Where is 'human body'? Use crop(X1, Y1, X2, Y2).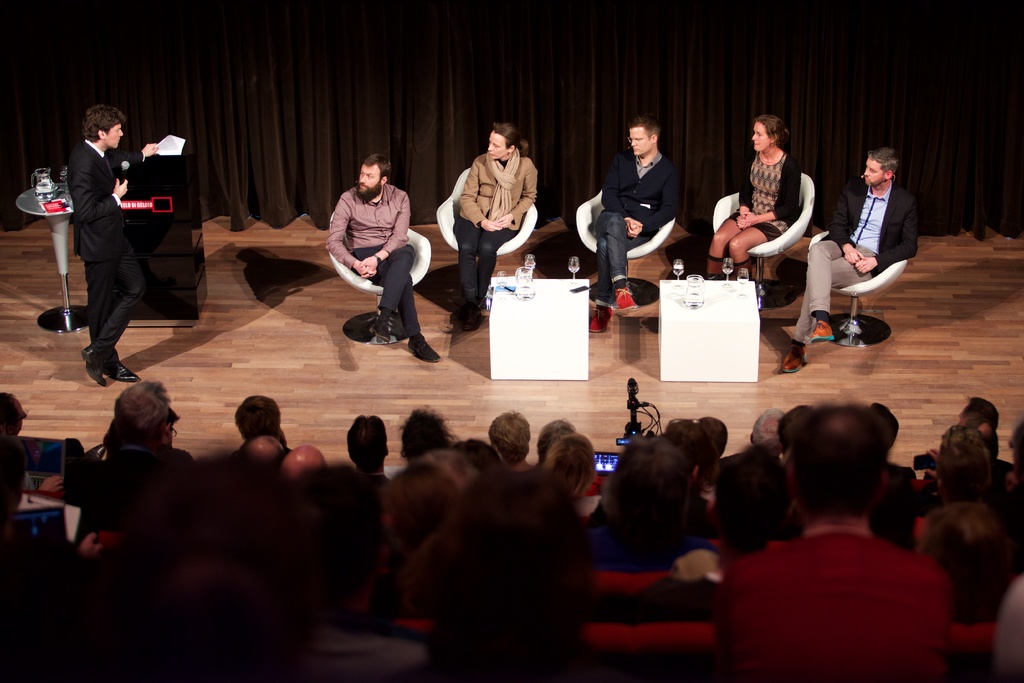
crop(528, 423, 589, 518).
